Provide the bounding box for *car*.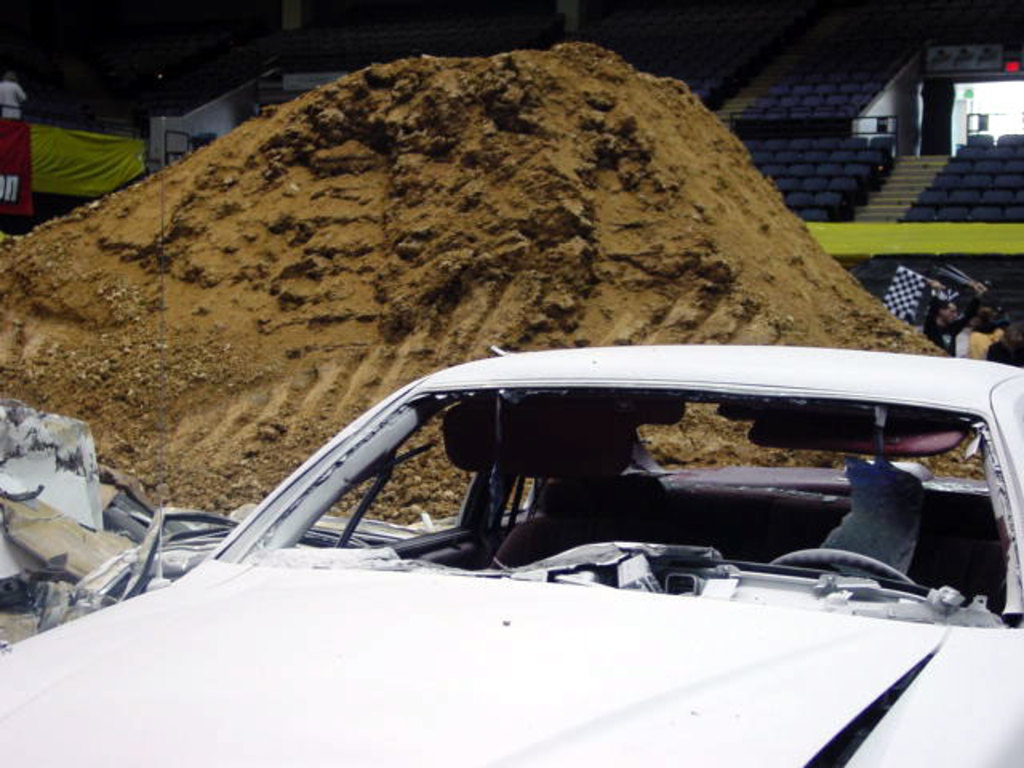
crop(98, 333, 994, 739).
